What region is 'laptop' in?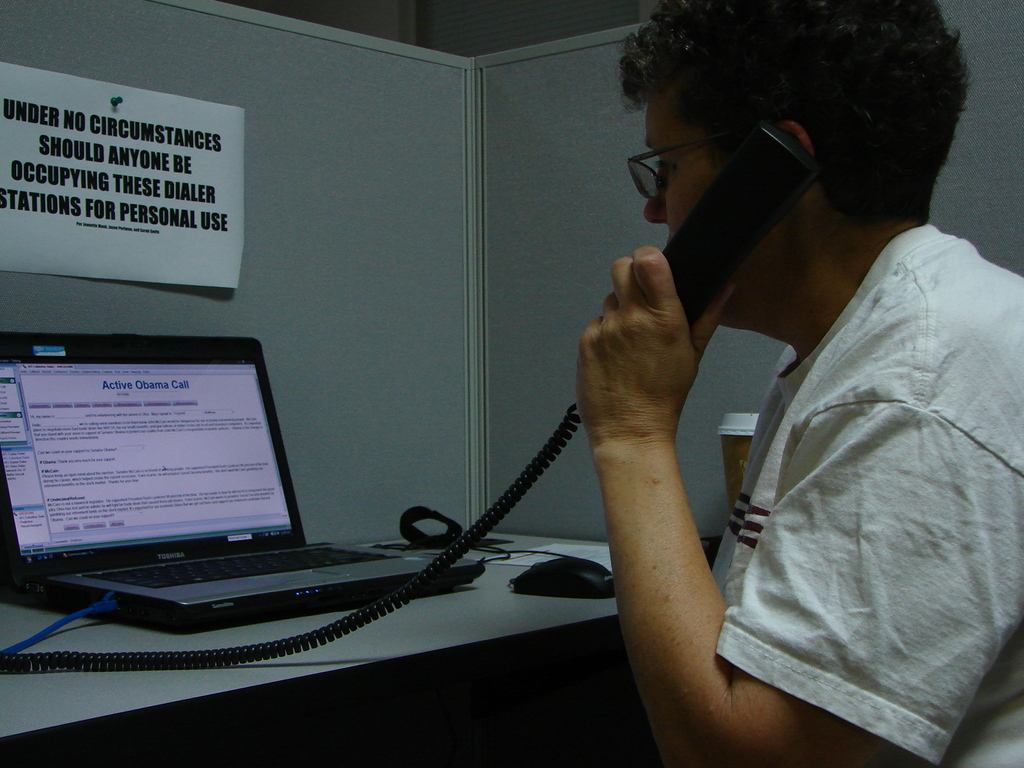
[0,328,438,659].
